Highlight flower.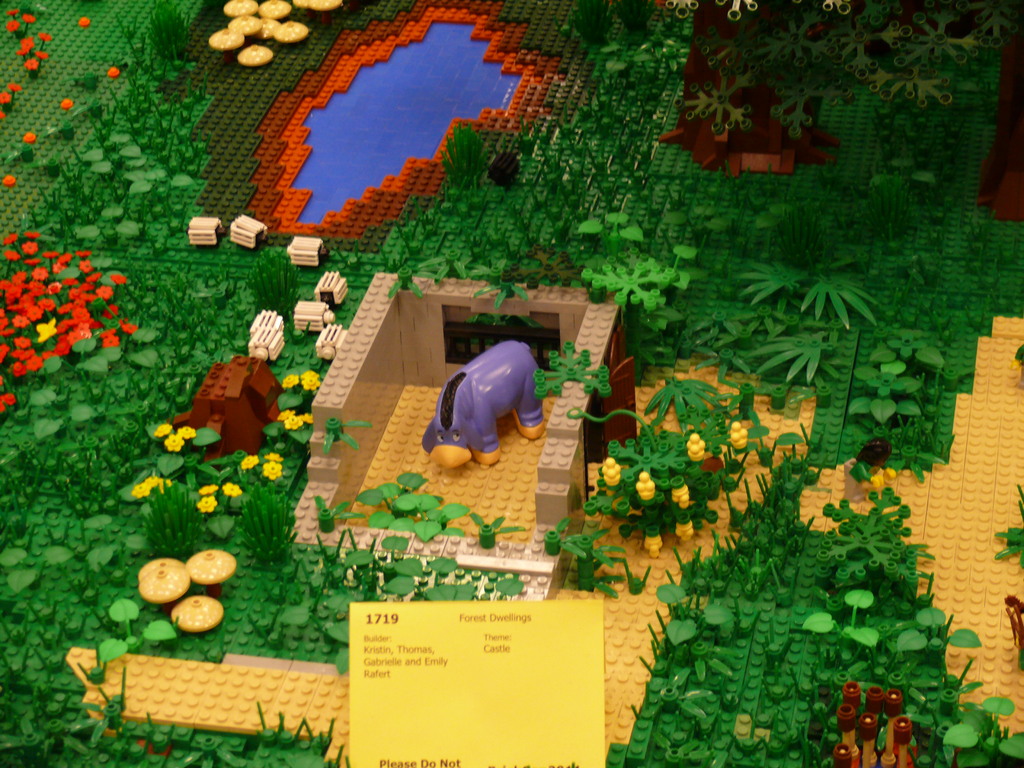
Highlighted region: <box>278,409,294,422</box>.
